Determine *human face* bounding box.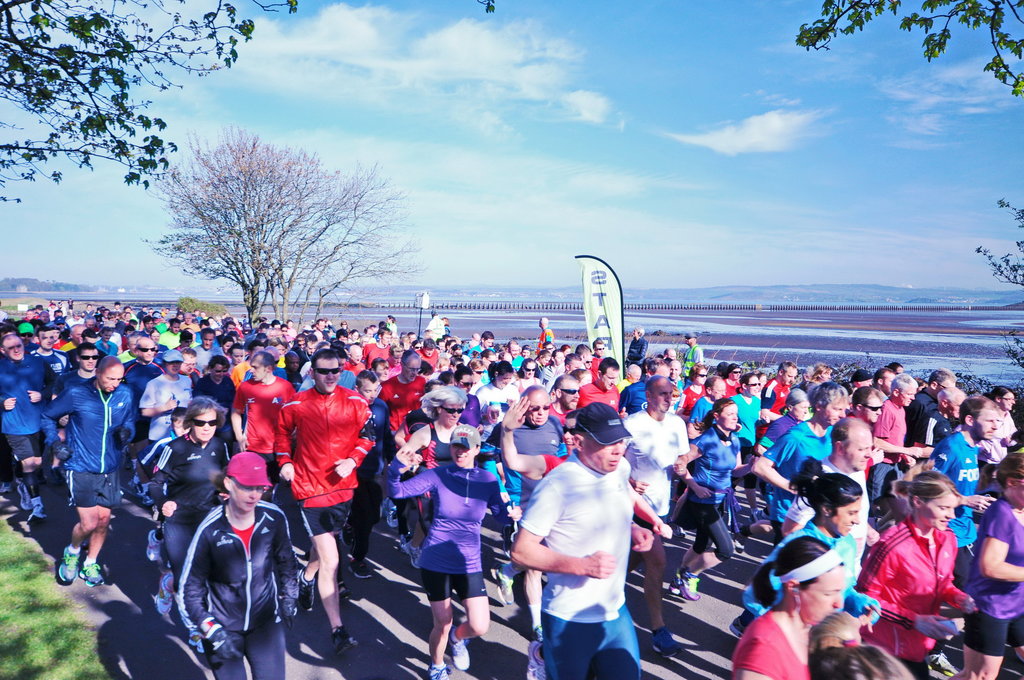
Determined: <box>896,384,918,410</box>.
